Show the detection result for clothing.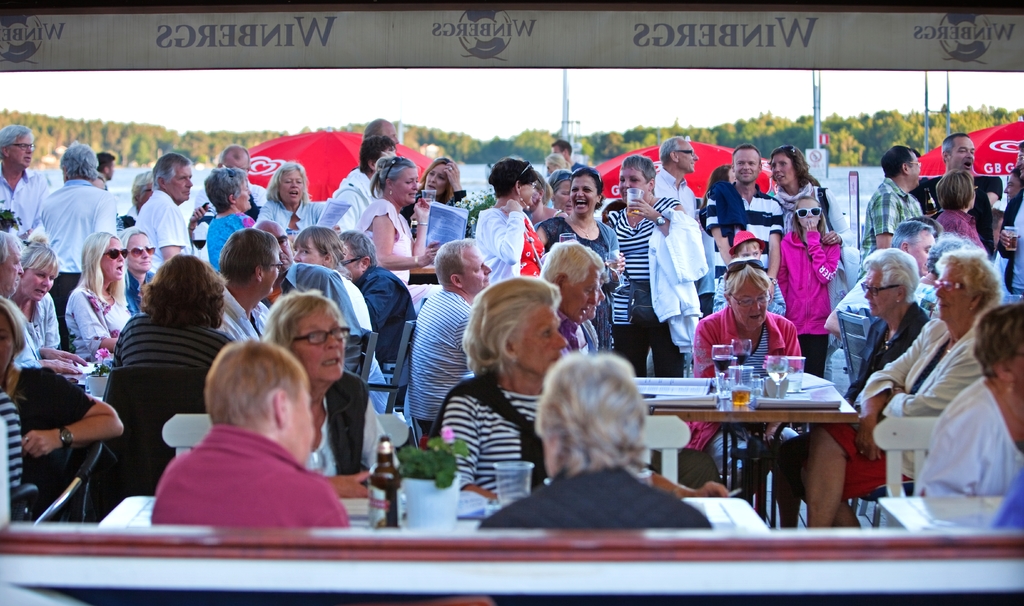
bbox=[82, 316, 251, 539].
